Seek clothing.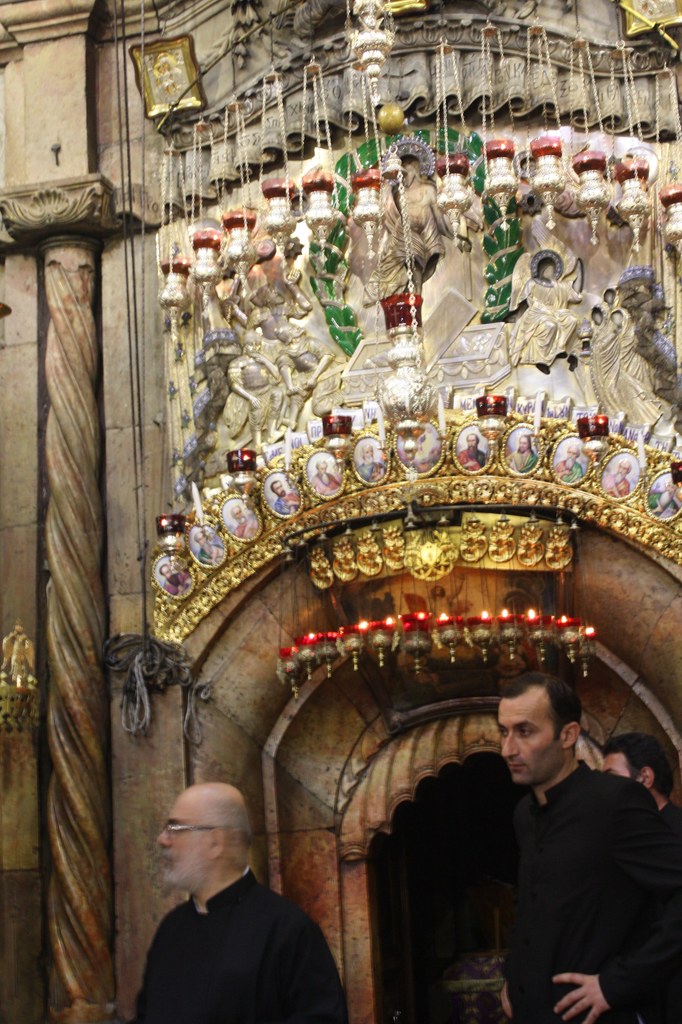
bbox=[499, 755, 681, 1020].
